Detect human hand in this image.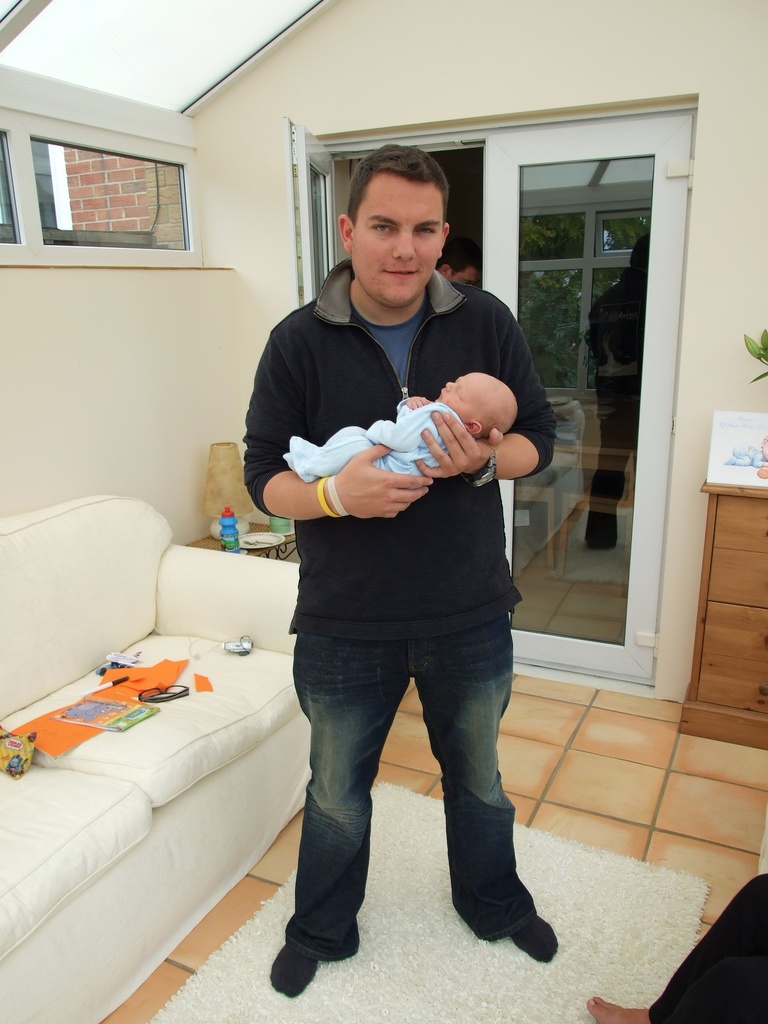
Detection: left=335, top=444, right=436, bottom=526.
